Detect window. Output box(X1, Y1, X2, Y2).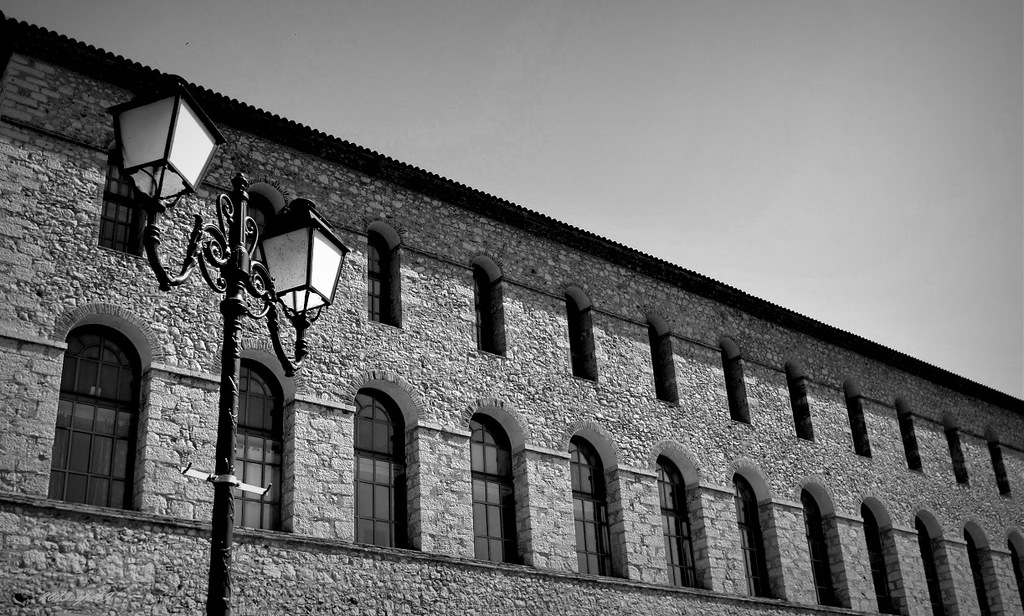
box(477, 410, 520, 564).
